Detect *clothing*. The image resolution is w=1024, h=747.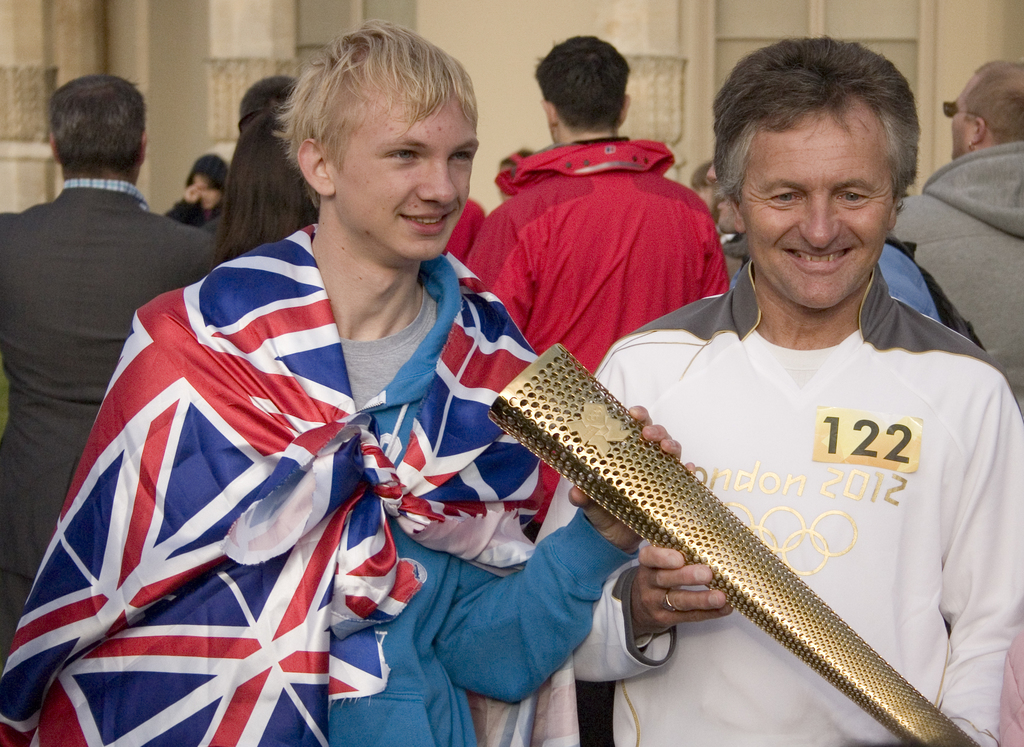
bbox=[0, 214, 639, 746].
